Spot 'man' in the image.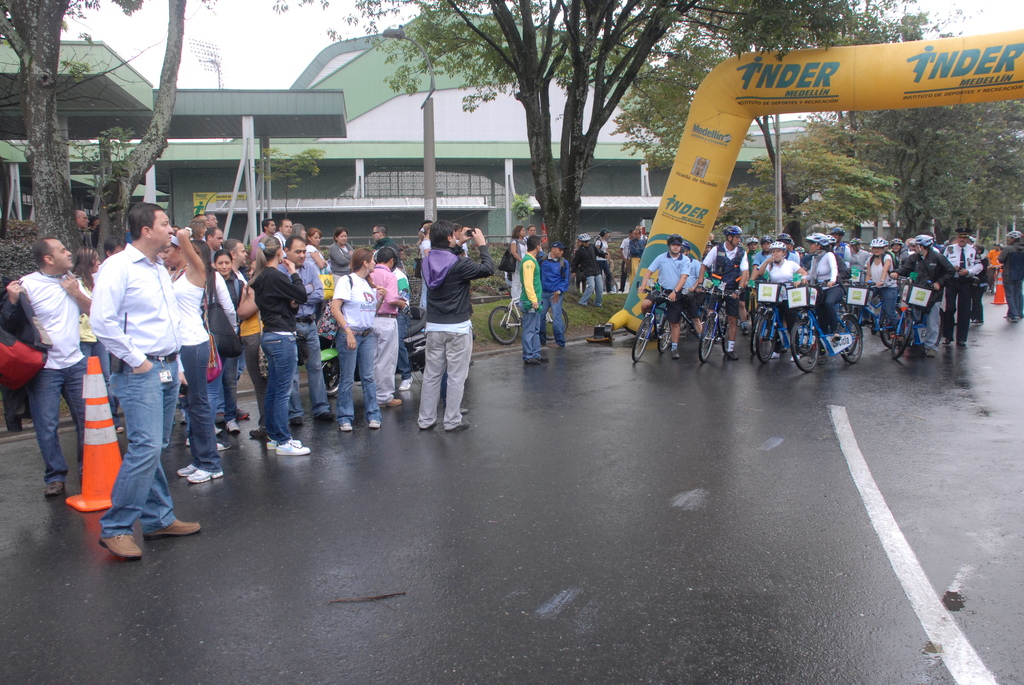
'man' found at <region>774, 233, 800, 265</region>.
